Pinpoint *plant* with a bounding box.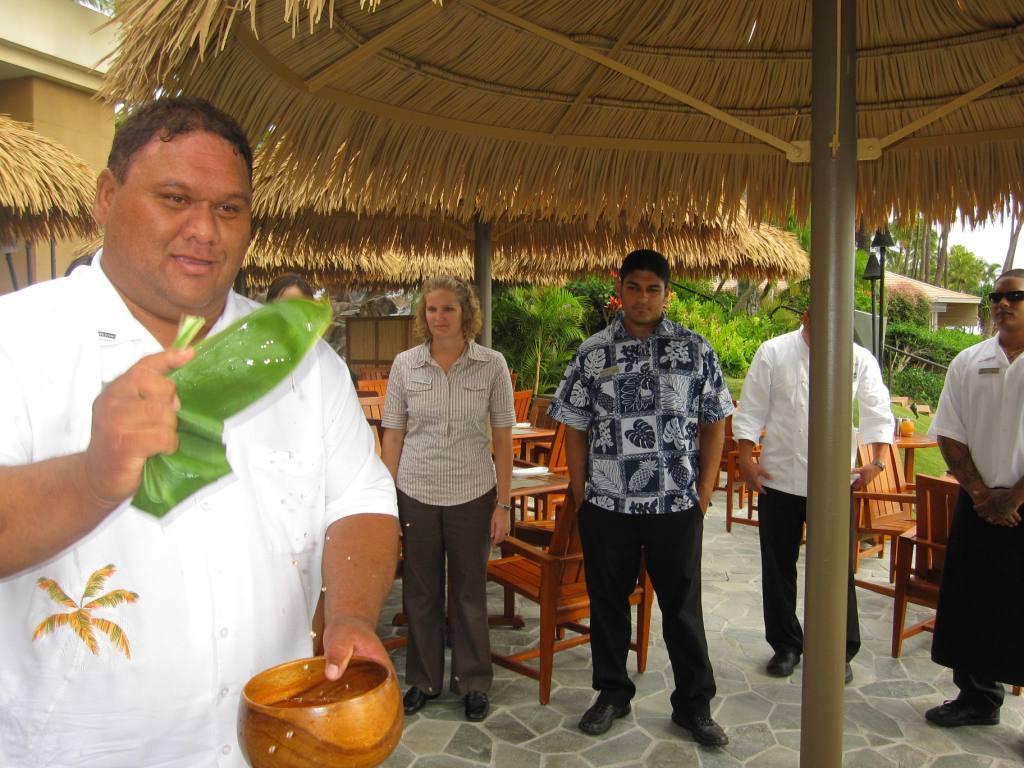
29/562/137/656.
